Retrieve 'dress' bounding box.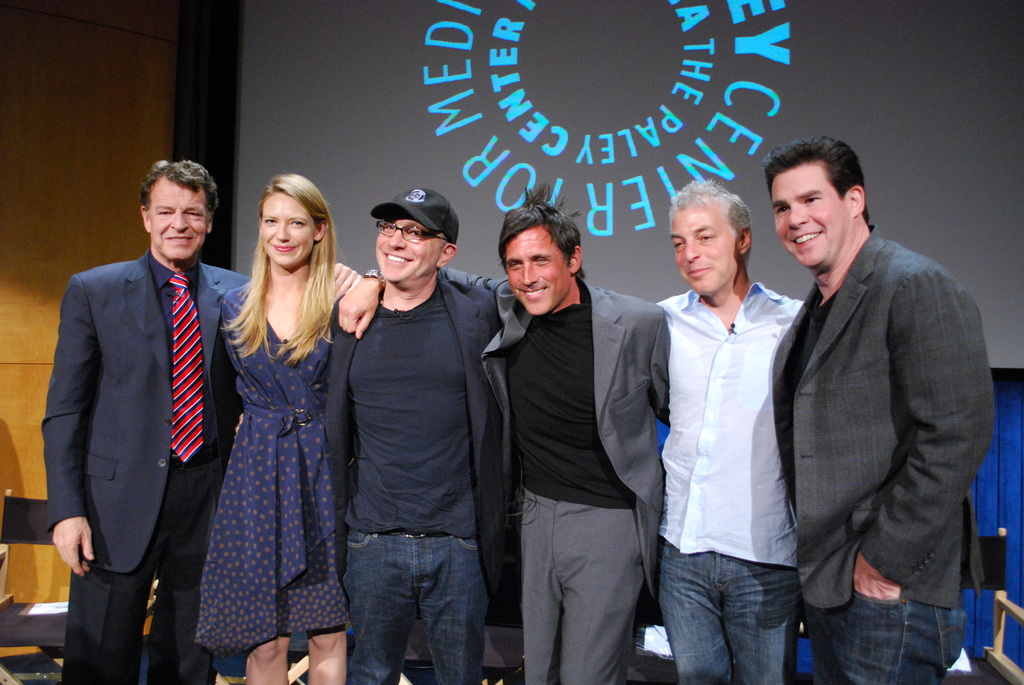
Bounding box: Rect(198, 269, 354, 657).
